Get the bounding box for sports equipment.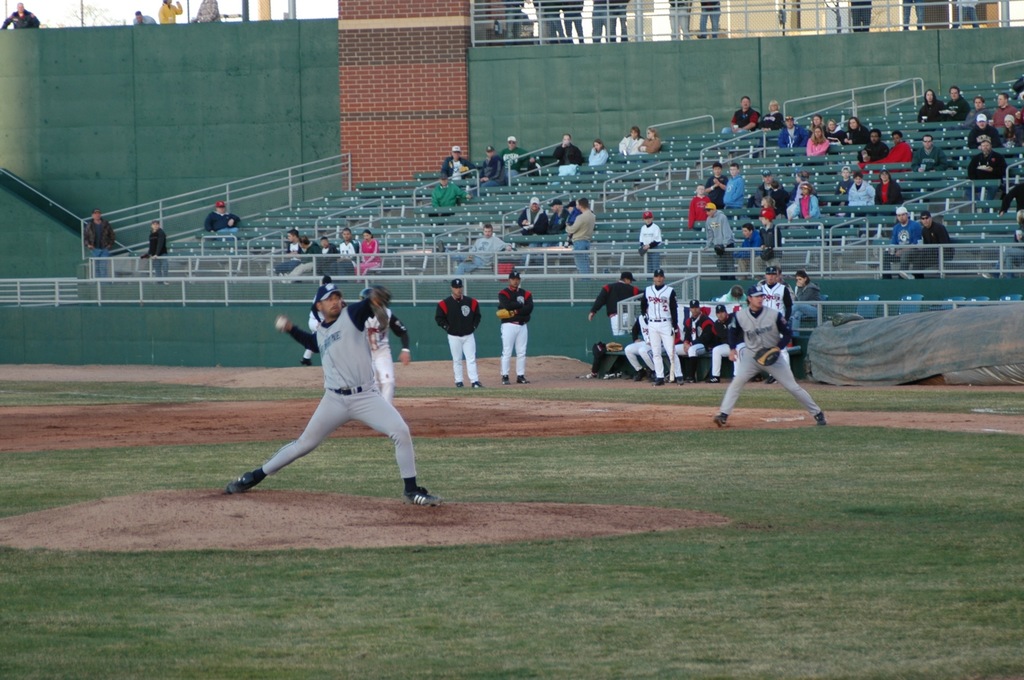
{"x1": 754, "y1": 349, "x2": 781, "y2": 366}.
